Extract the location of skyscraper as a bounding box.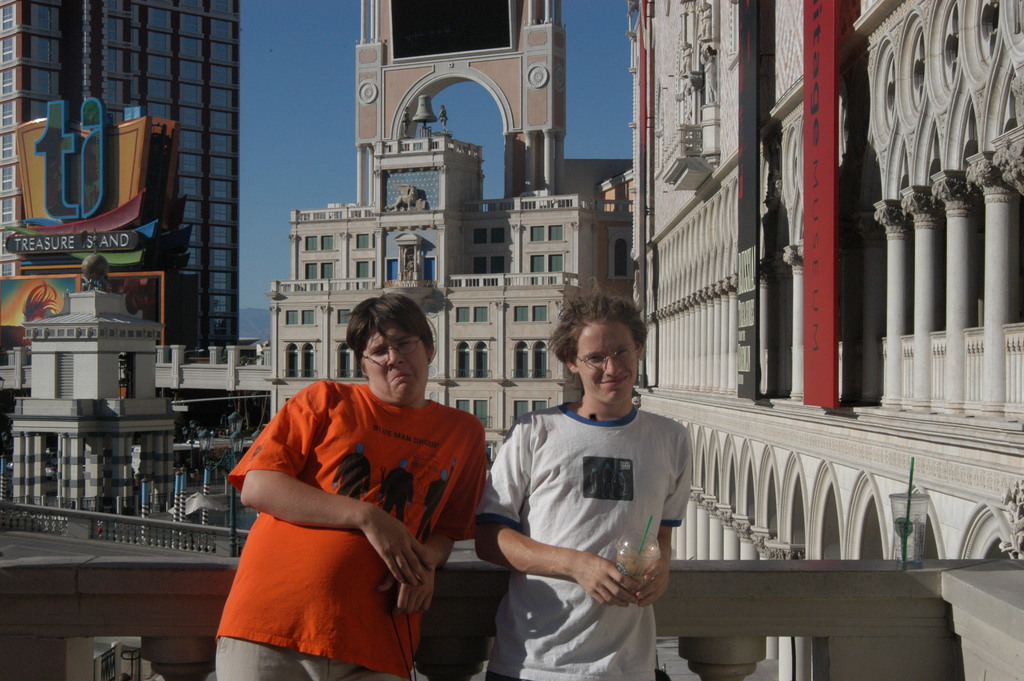
<box>267,0,633,464</box>.
